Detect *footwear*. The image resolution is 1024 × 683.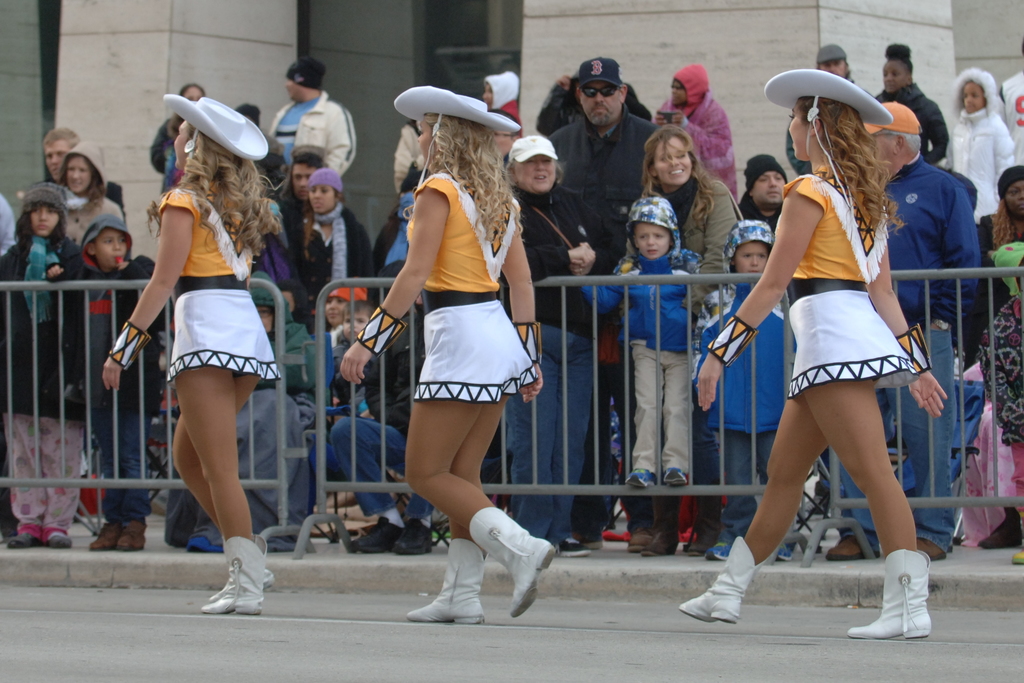
703/532/735/562.
